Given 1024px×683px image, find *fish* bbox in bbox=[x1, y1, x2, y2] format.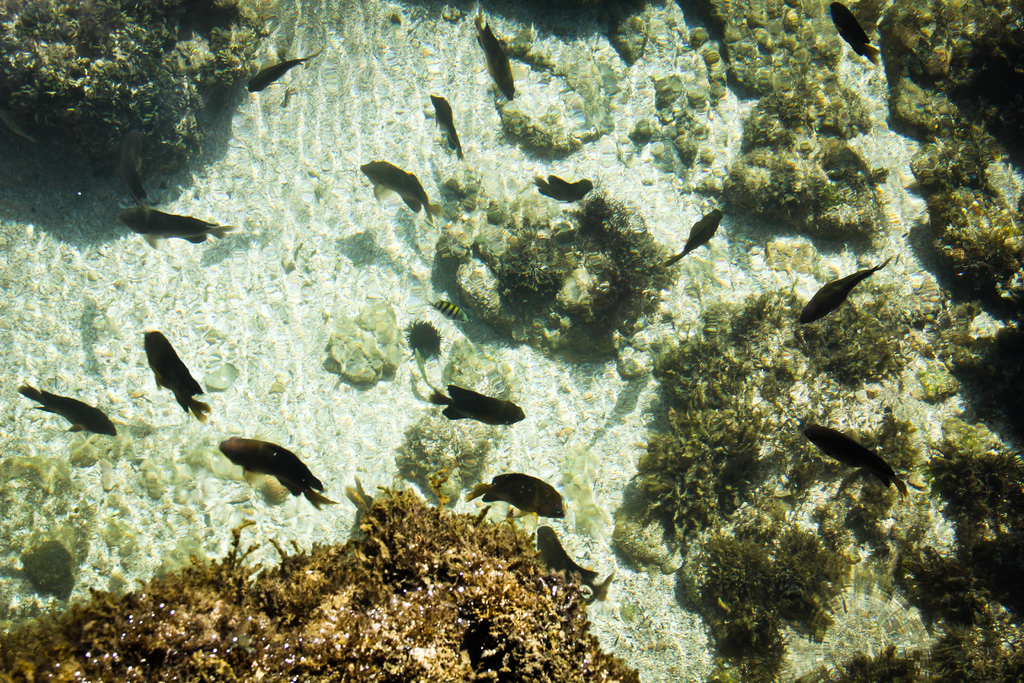
bbox=[805, 424, 906, 496].
